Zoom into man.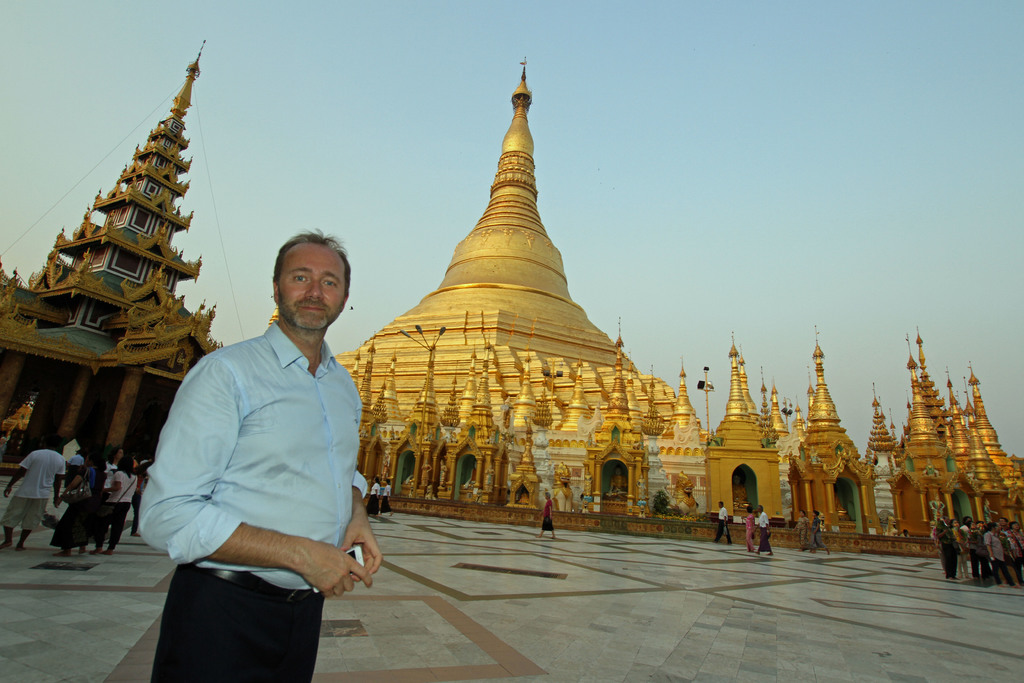
Zoom target: bbox=(138, 211, 390, 664).
